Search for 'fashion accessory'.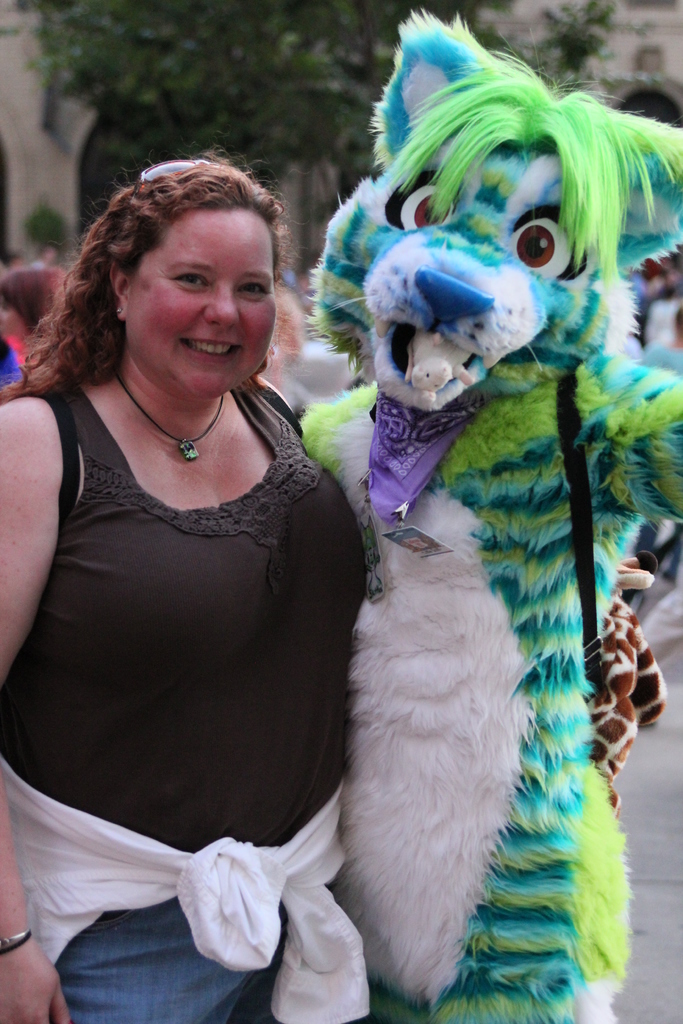
Found at (left=115, top=307, right=120, bottom=319).
